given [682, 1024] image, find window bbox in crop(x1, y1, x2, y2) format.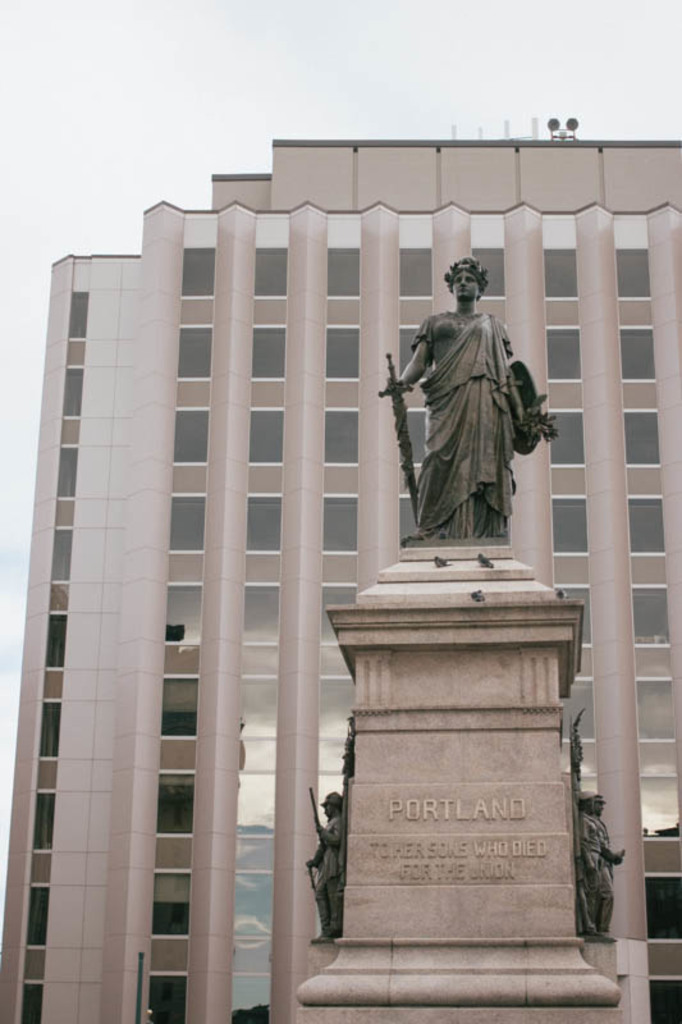
crop(228, 973, 274, 1023).
